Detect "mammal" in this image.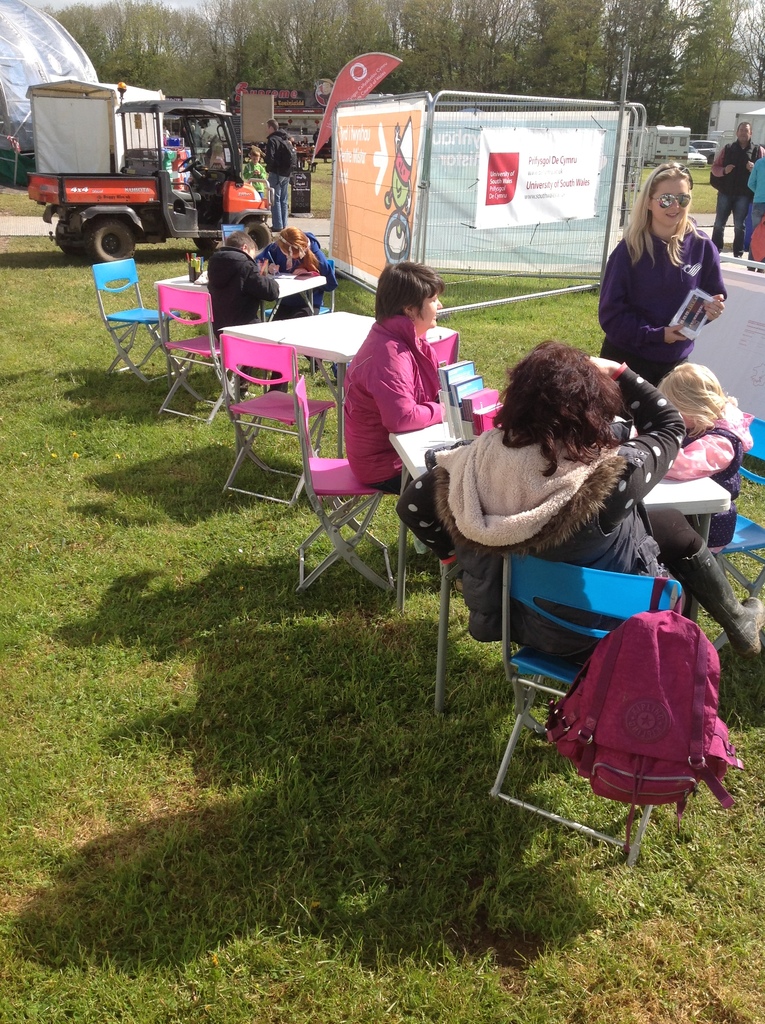
Detection: [260, 225, 339, 396].
